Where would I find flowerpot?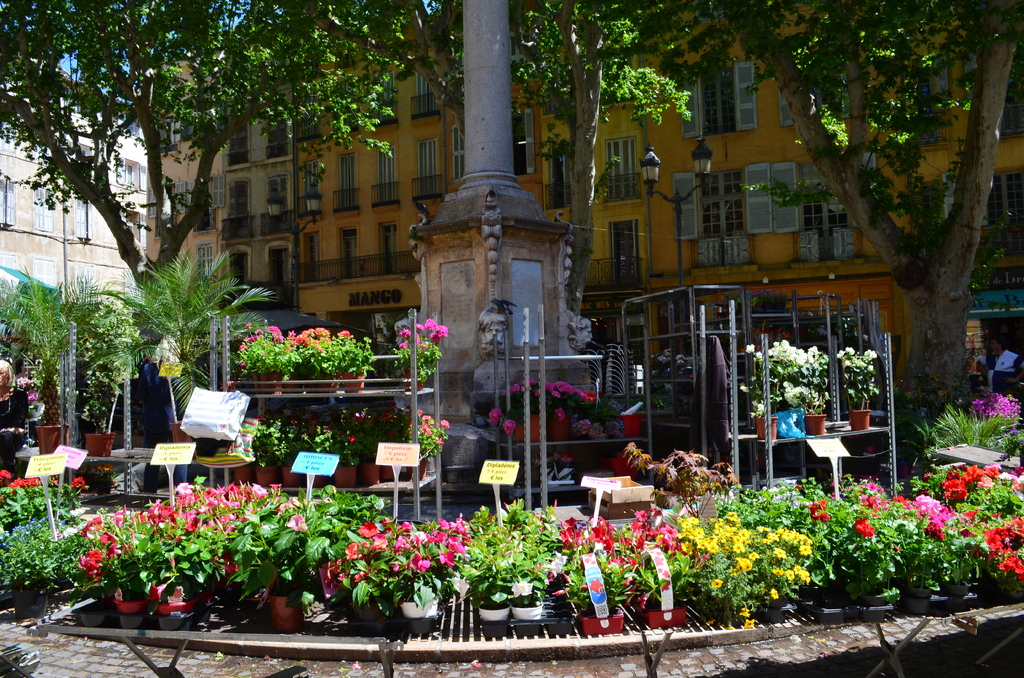
At [left=255, top=464, right=277, bottom=488].
